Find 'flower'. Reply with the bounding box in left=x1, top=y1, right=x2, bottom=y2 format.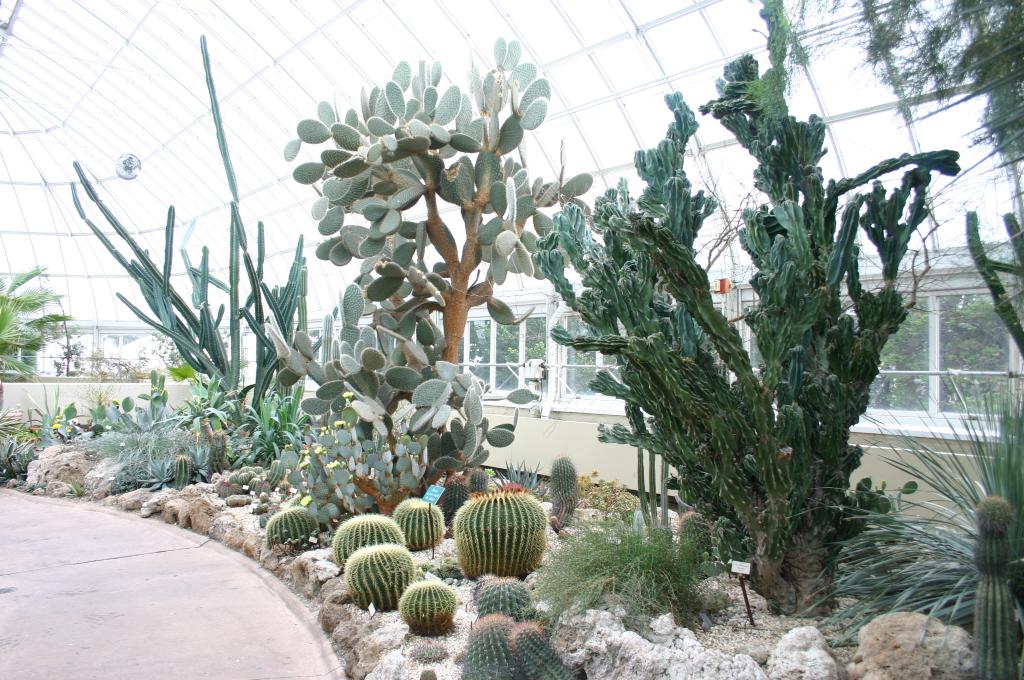
left=333, top=419, right=348, bottom=429.
